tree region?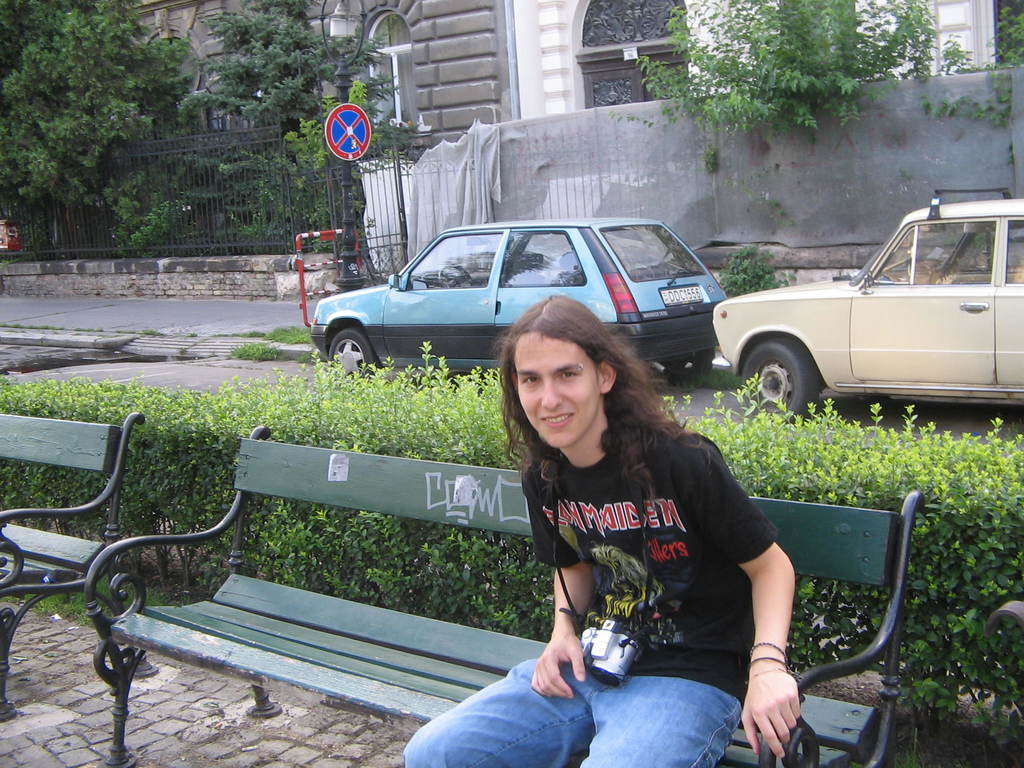
select_region(622, 0, 1012, 140)
